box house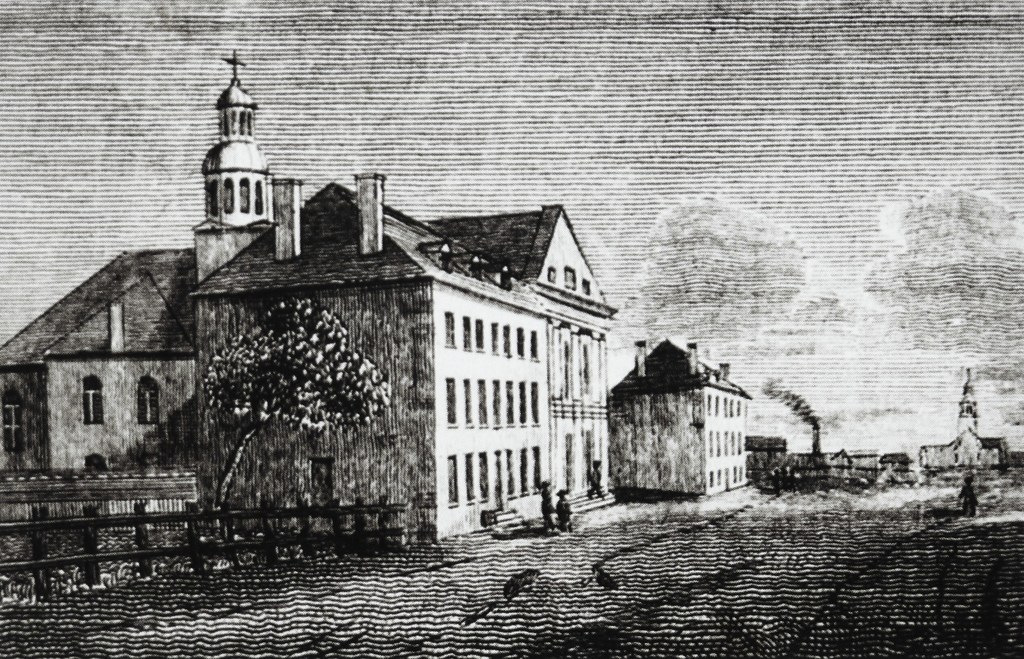
bbox=(0, 49, 755, 550)
